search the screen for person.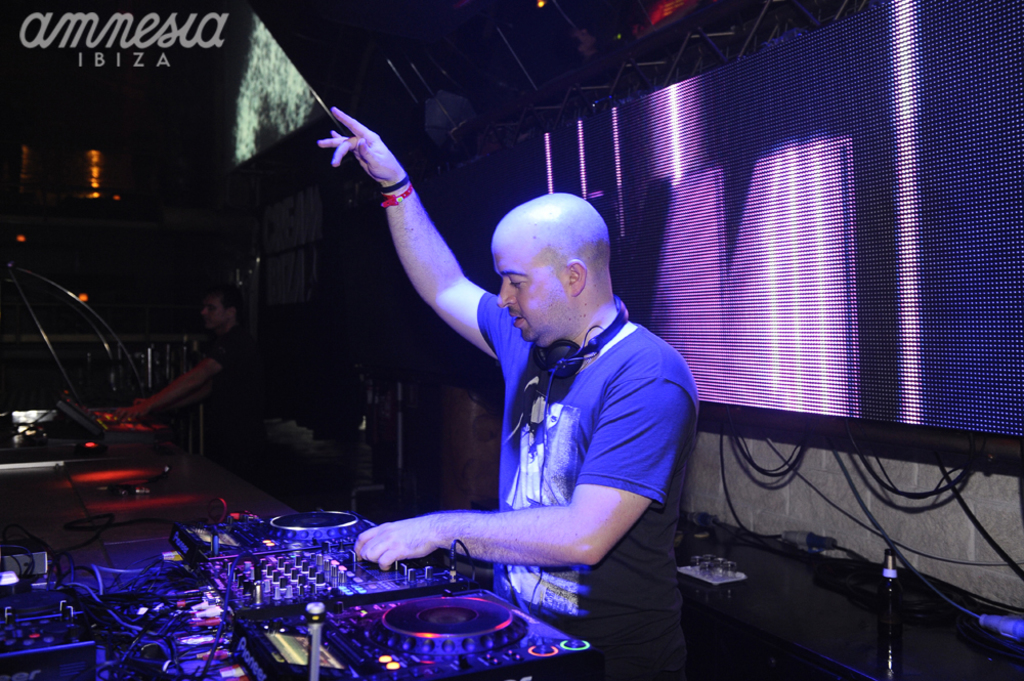
Found at left=315, top=102, right=703, bottom=680.
